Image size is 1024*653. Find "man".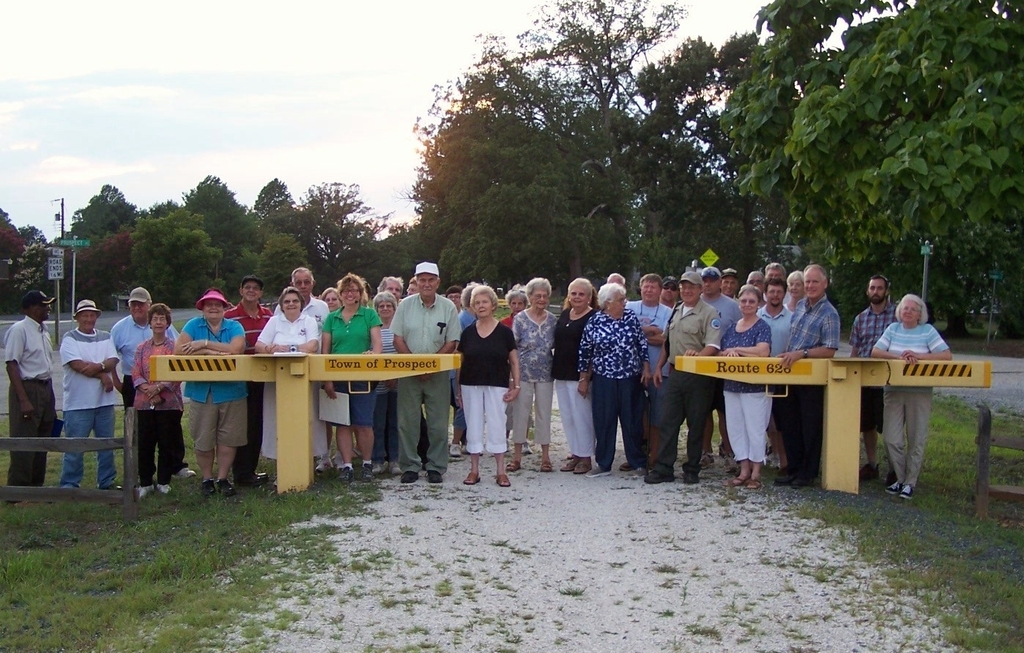
BBox(622, 276, 689, 473).
